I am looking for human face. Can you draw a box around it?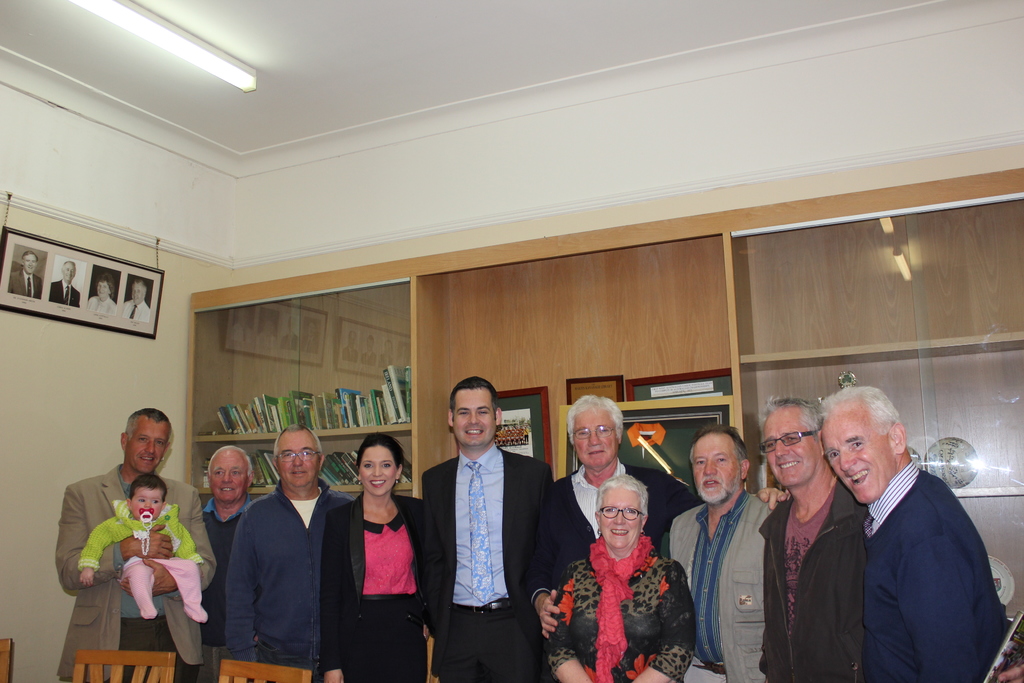
Sure, the bounding box is <box>452,387,497,450</box>.
